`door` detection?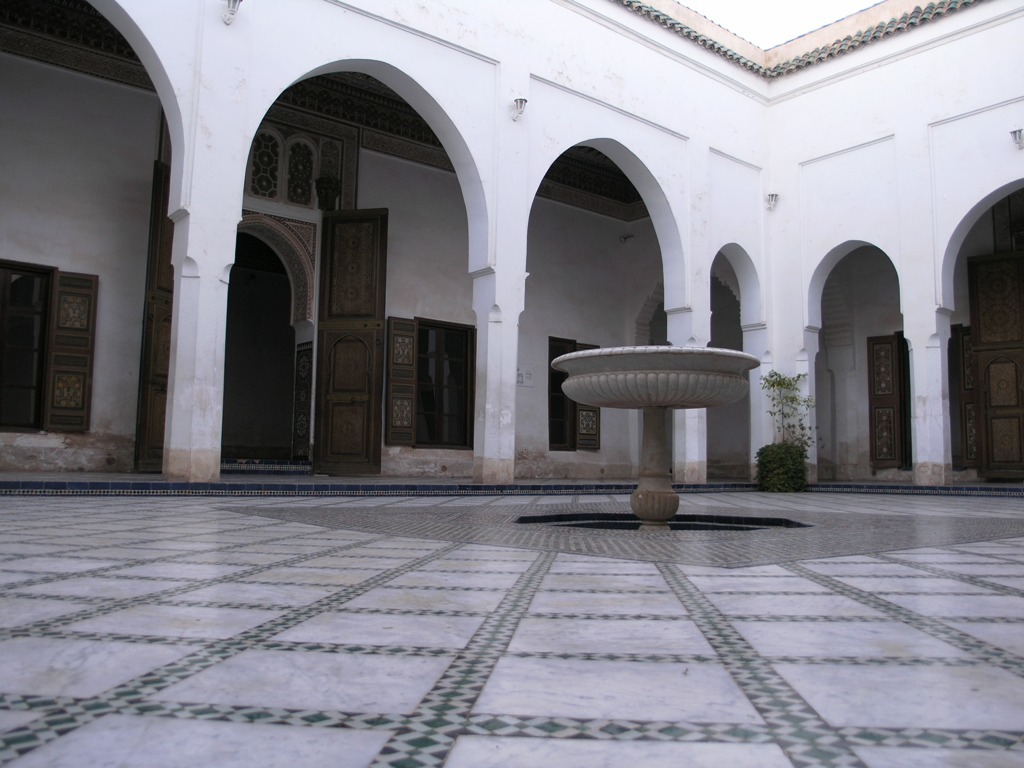
{"x1": 303, "y1": 202, "x2": 398, "y2": 481}
